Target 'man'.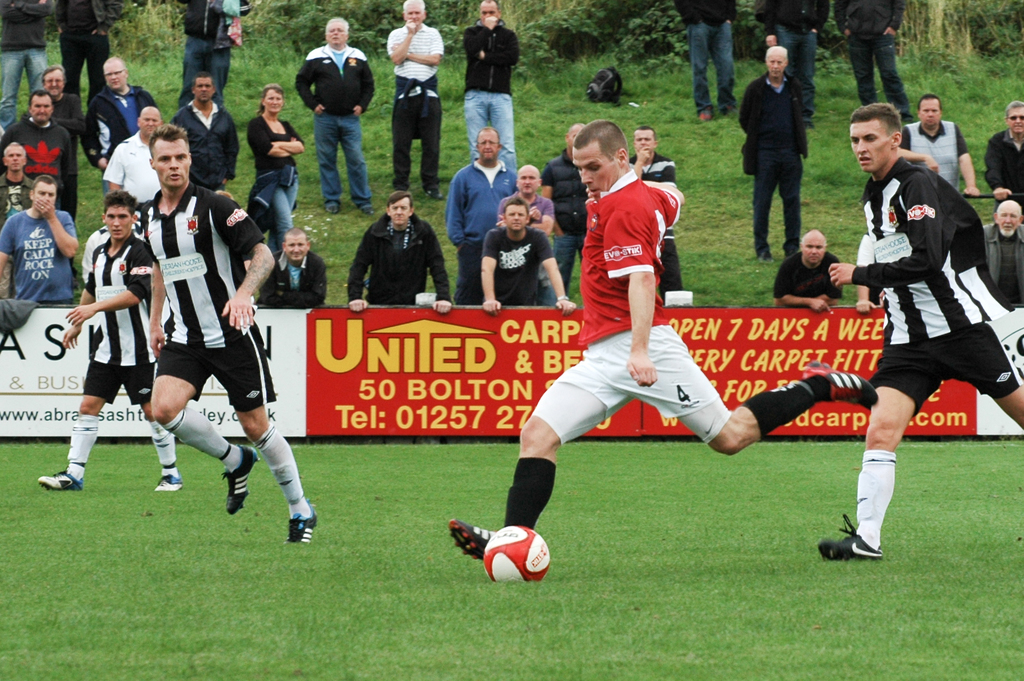
Target region: (x1=52, y1=0, x2=128, y2=104).
